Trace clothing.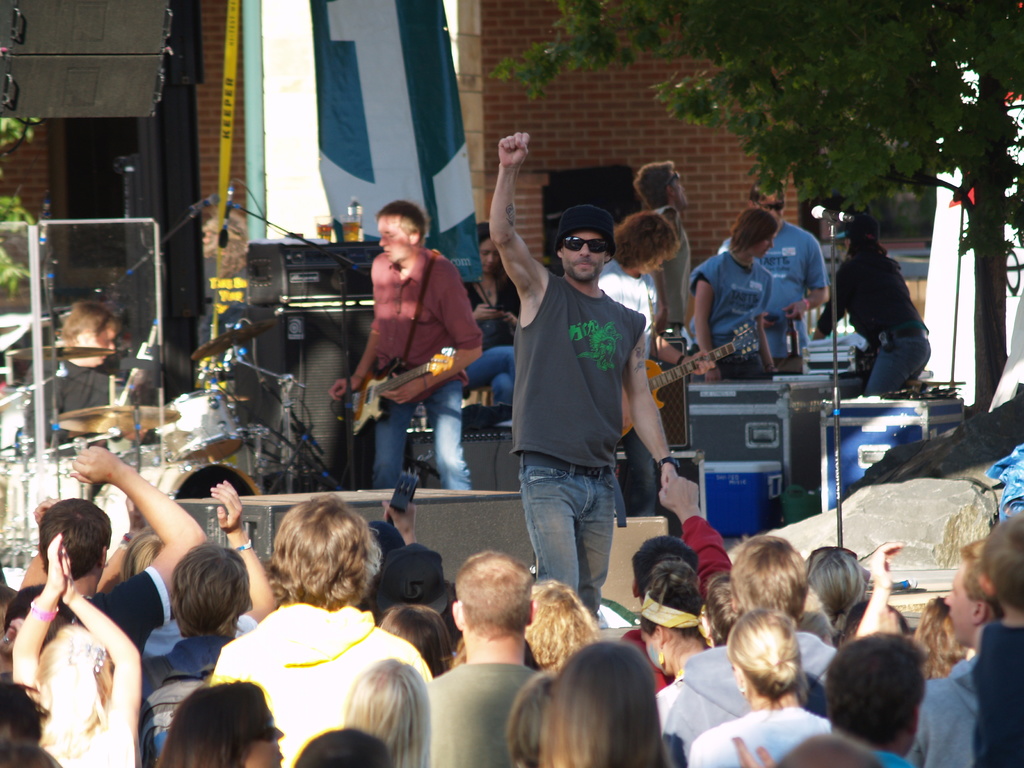
Traced to [left=685, top=244, right=774, bottom=381].
